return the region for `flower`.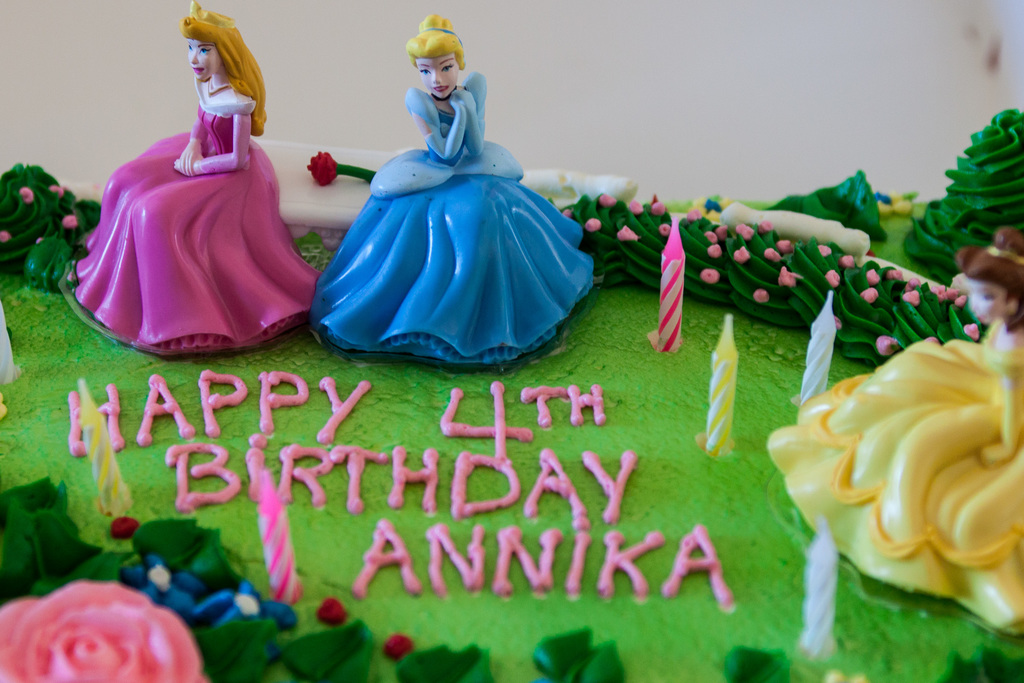
<region>660, 222, 670, 235</region>.
